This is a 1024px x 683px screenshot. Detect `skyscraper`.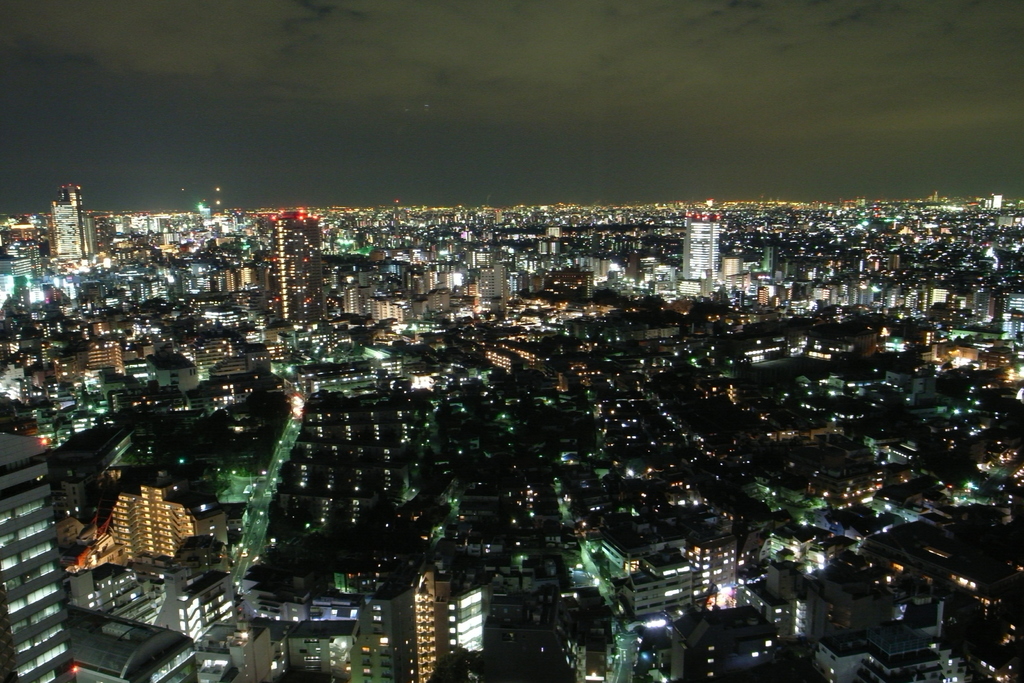
{"left": 677, "top": 215, "right": 719, "bottom": 287}.
